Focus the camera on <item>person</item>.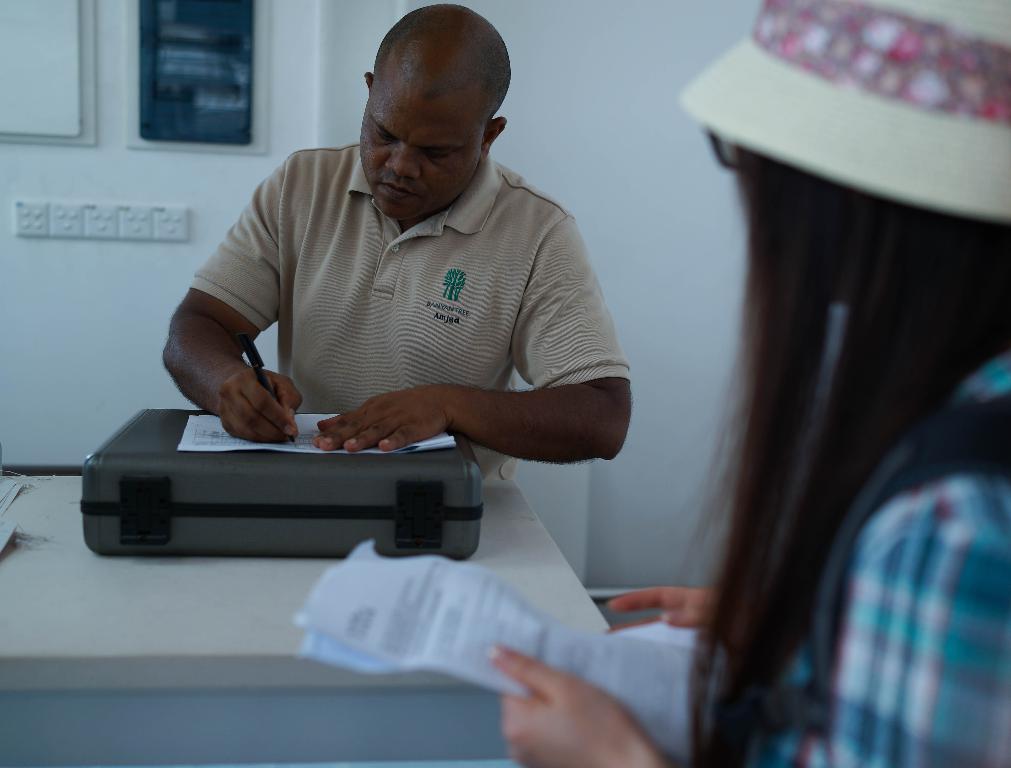
Focus region: region(483, 0, 1010, 767).
